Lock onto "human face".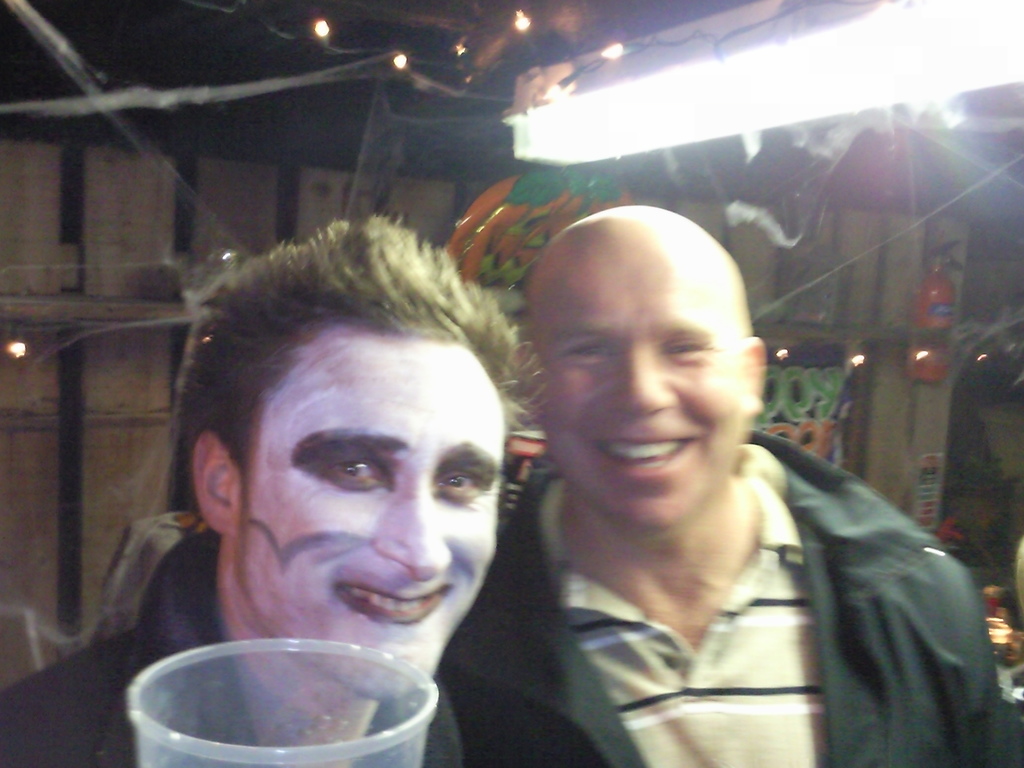
Locked: x1=534, y1=262, x2=746, y2=527.
